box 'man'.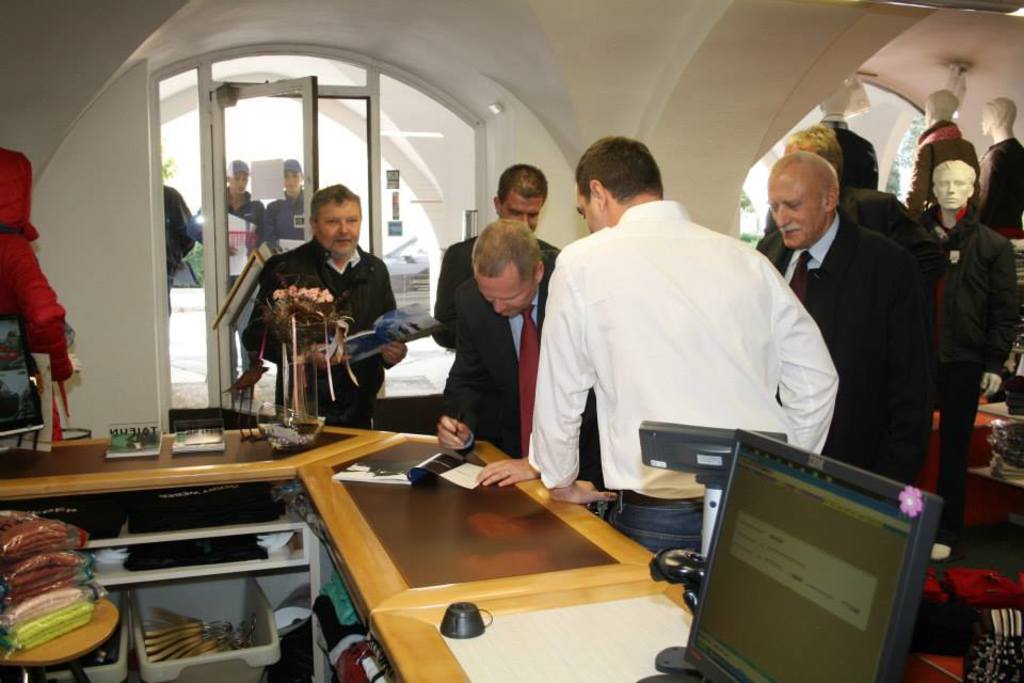
x1=432 y1=162 x2=557 y2=353.
